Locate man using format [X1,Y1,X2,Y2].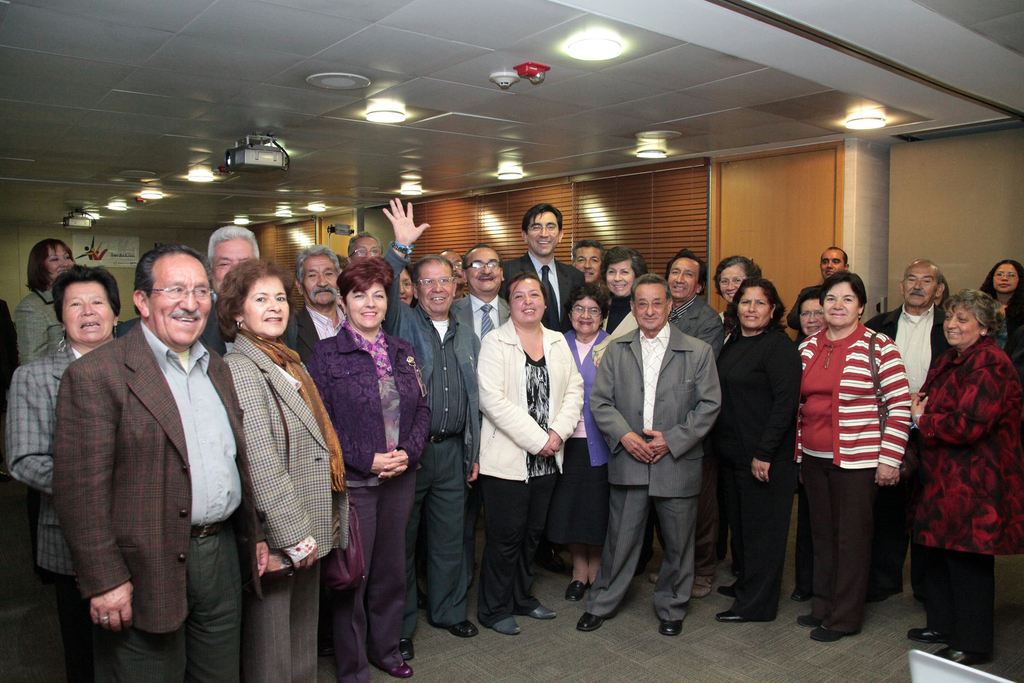
[783,243,853,345].
